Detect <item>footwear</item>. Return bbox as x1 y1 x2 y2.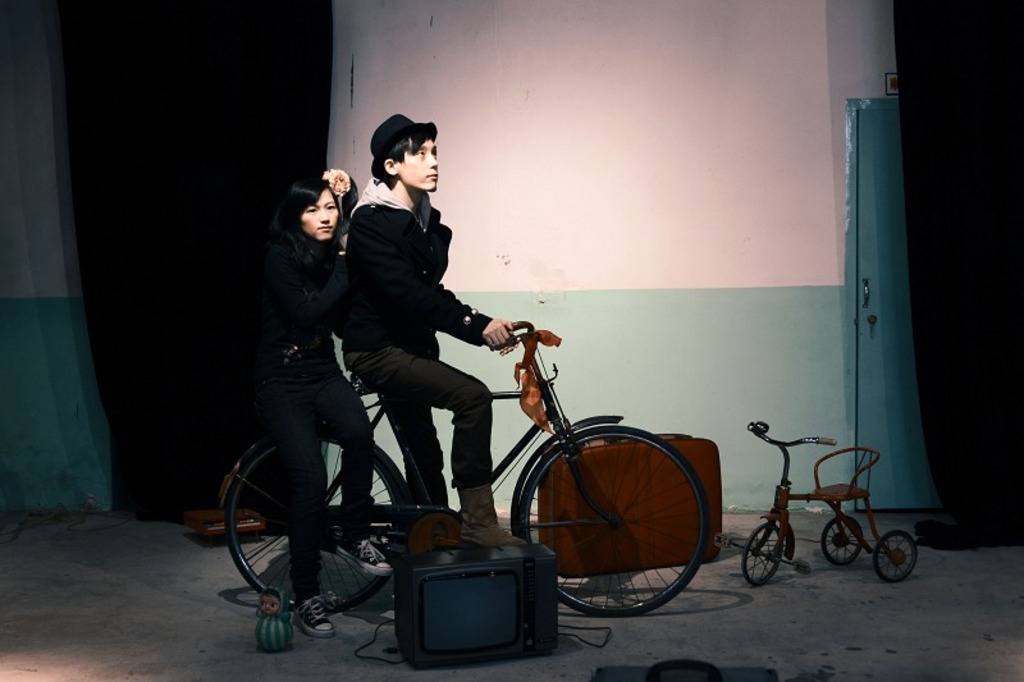
289 598 335 638.
